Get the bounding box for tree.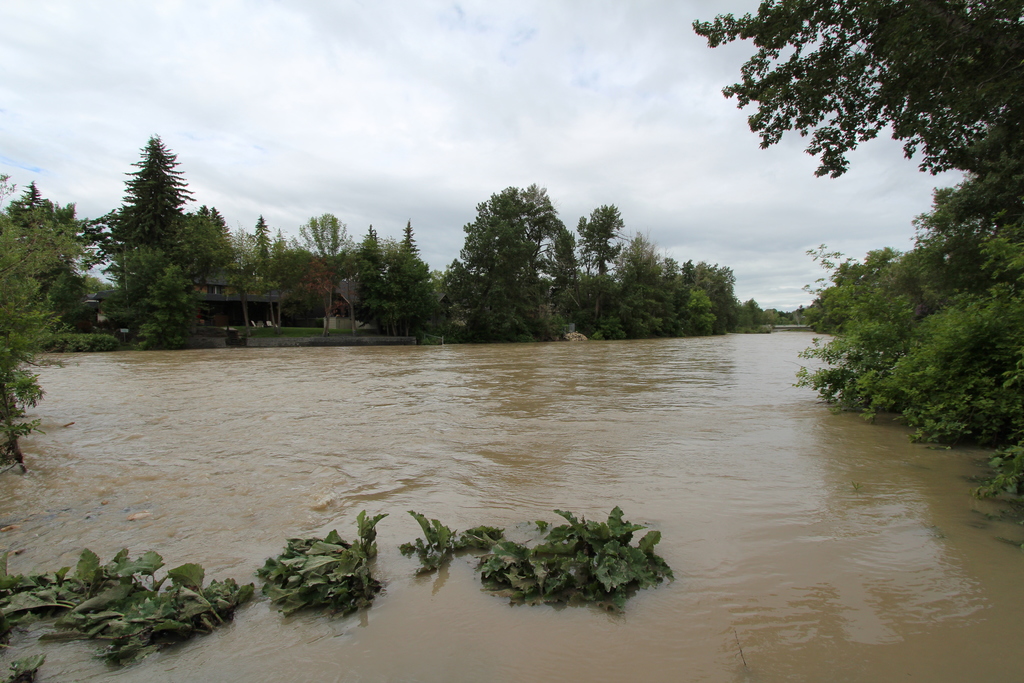
[525,191,575,291].
